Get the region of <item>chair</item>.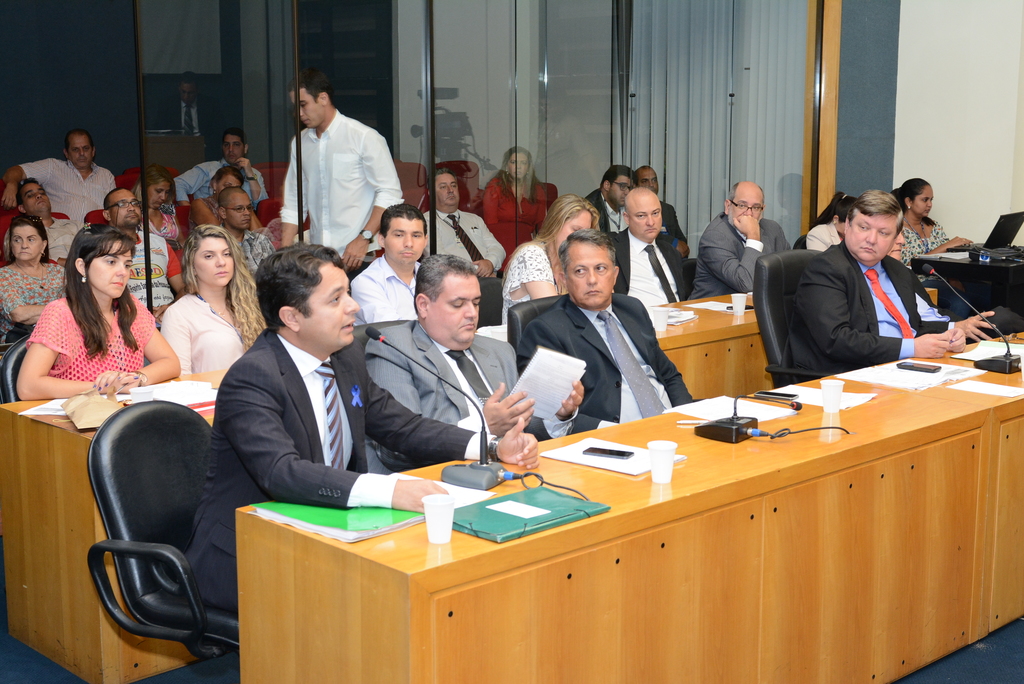
348 318 415 474.
